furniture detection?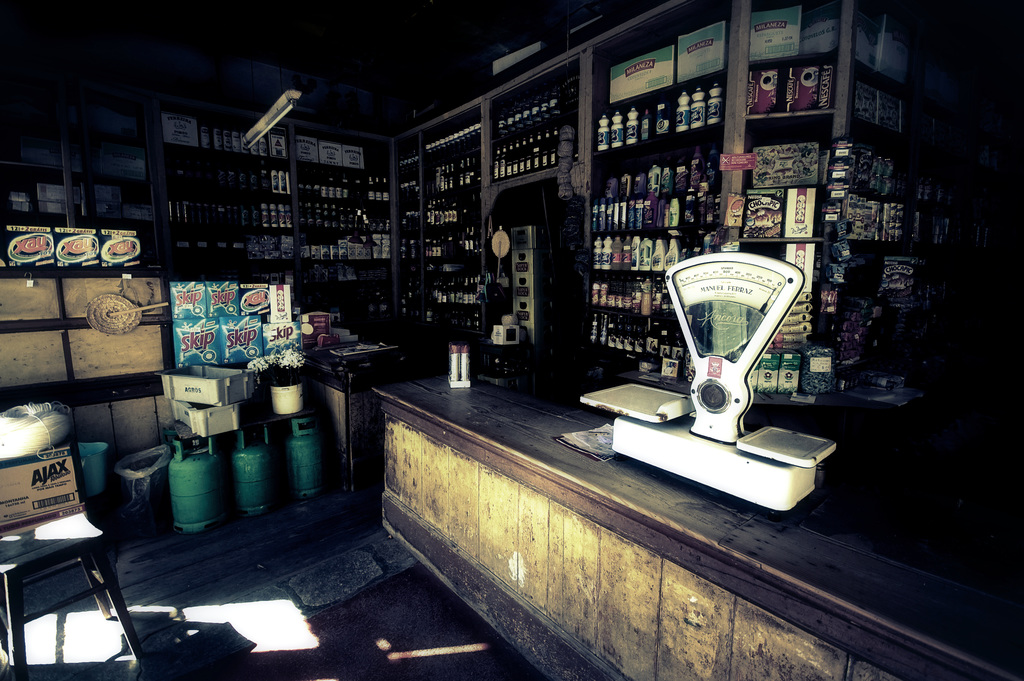
304 340 414 502
